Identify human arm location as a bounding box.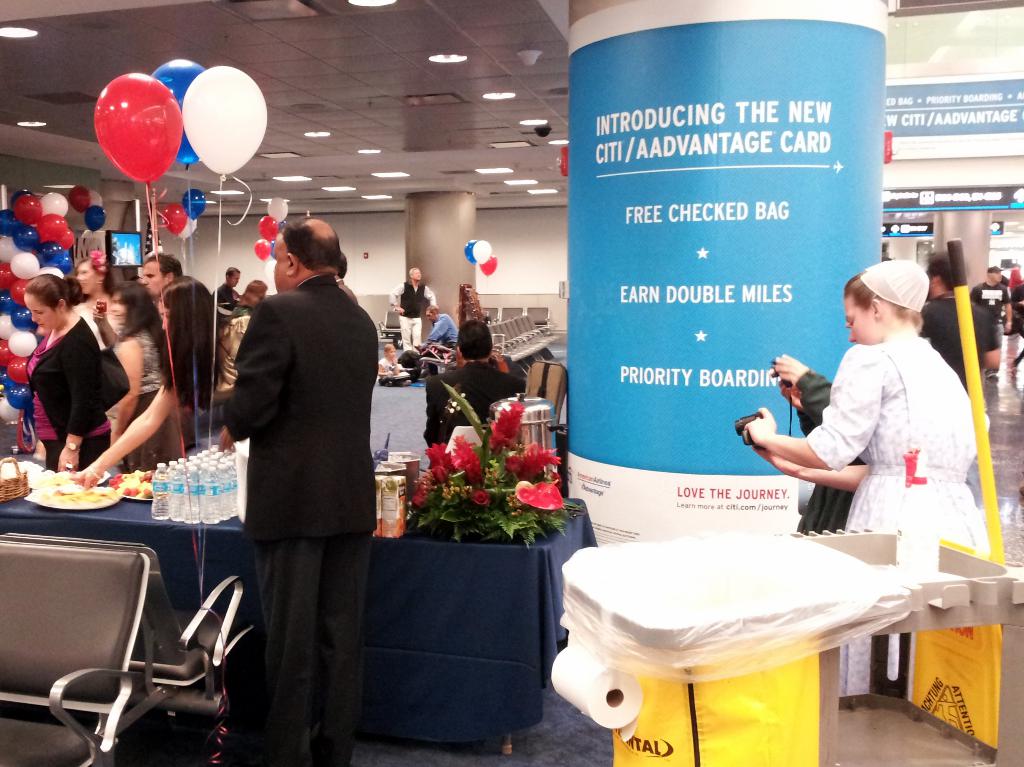
Rect(1002, 288, 1021, 341).
